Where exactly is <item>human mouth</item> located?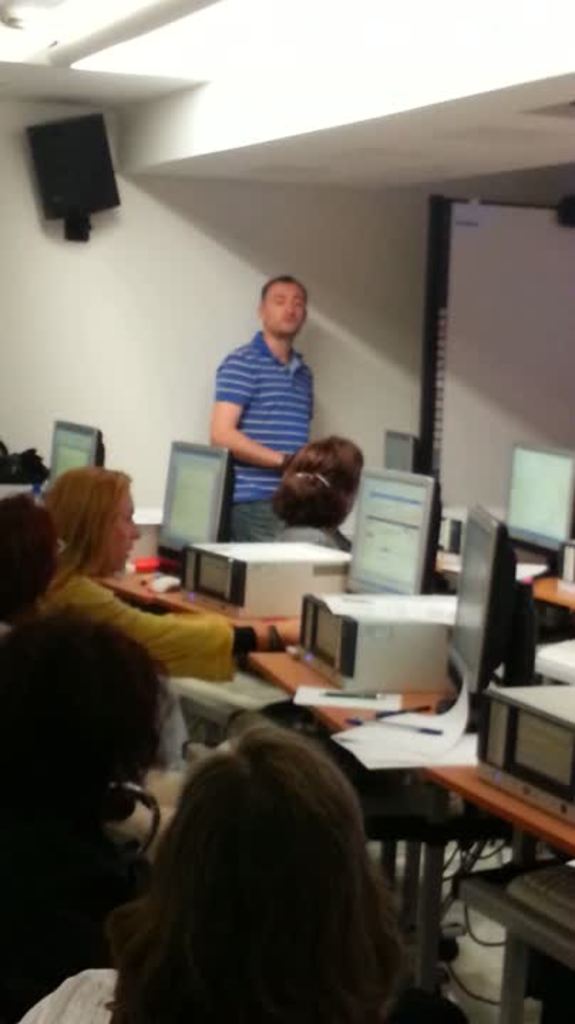
Its bounding box is 280,313,295,326.
